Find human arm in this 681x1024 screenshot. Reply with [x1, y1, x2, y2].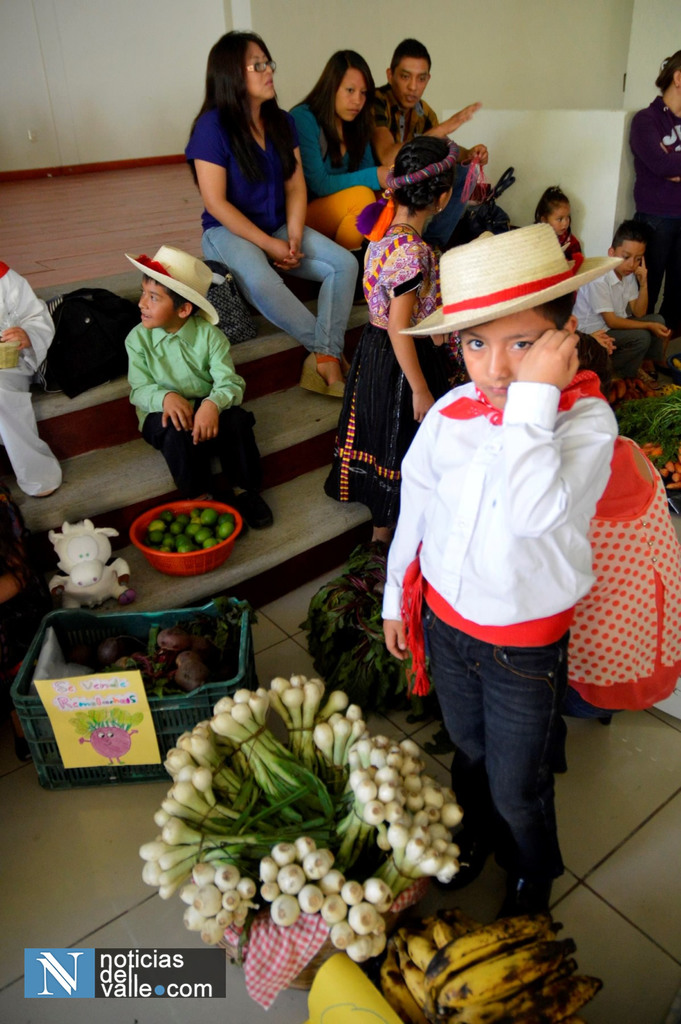
[126, 337, 198, 435].
